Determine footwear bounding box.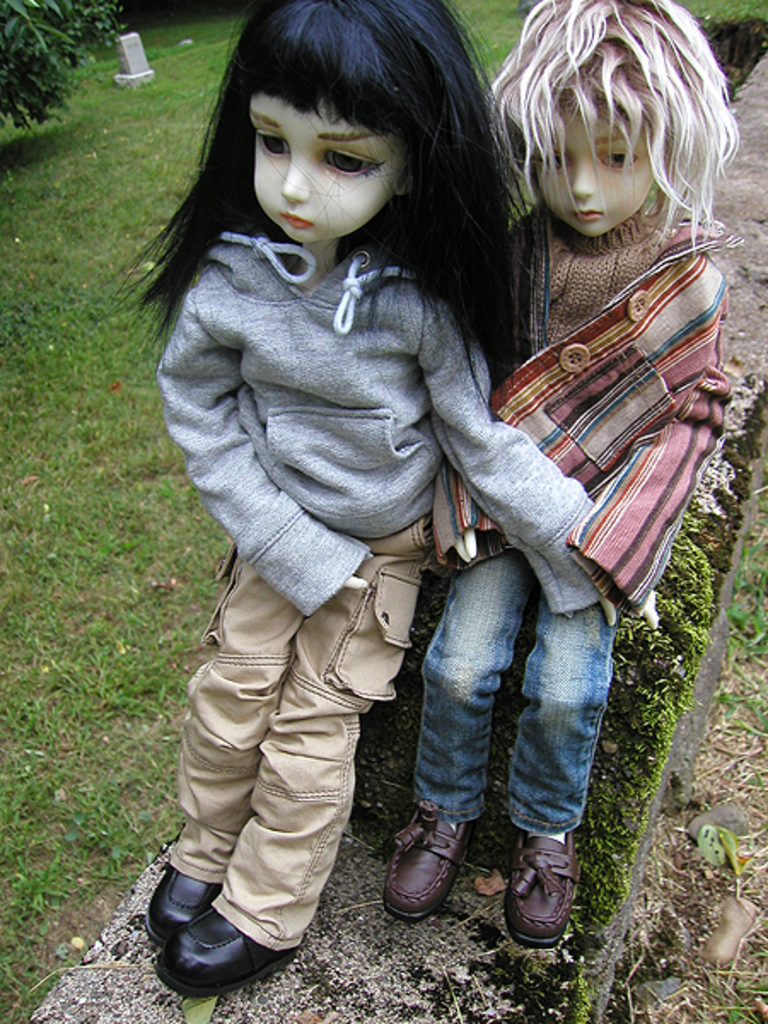
Determined: 384, 797, 473, 927.
